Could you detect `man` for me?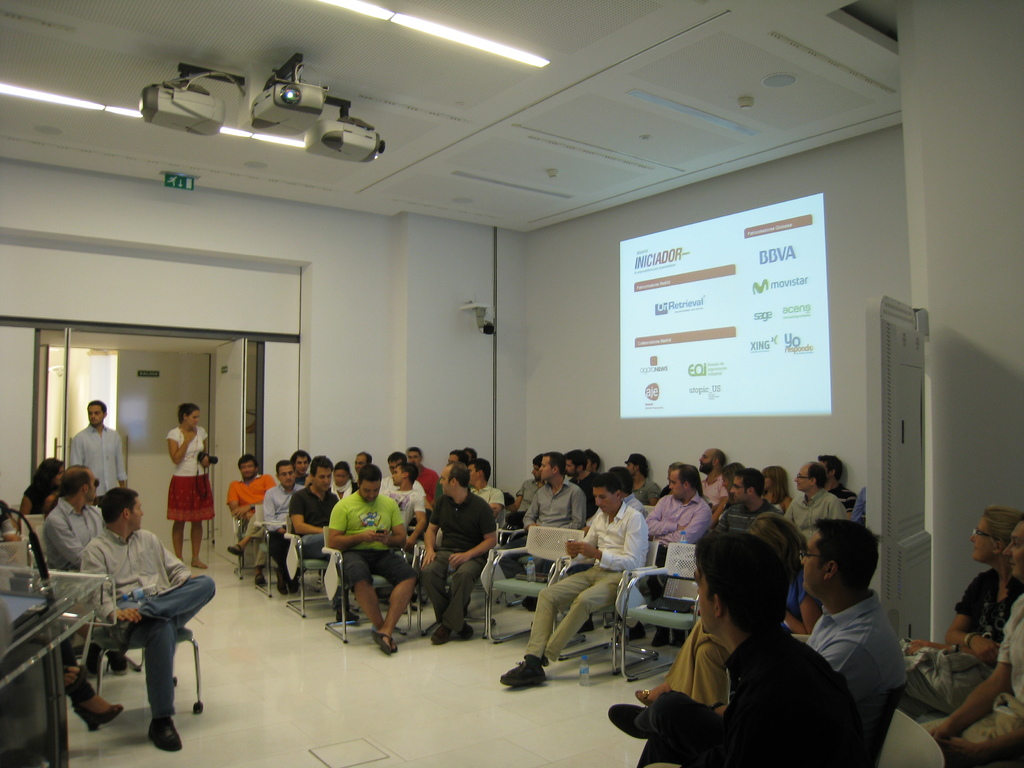
Detection result: (77, 481, 219, 754).
